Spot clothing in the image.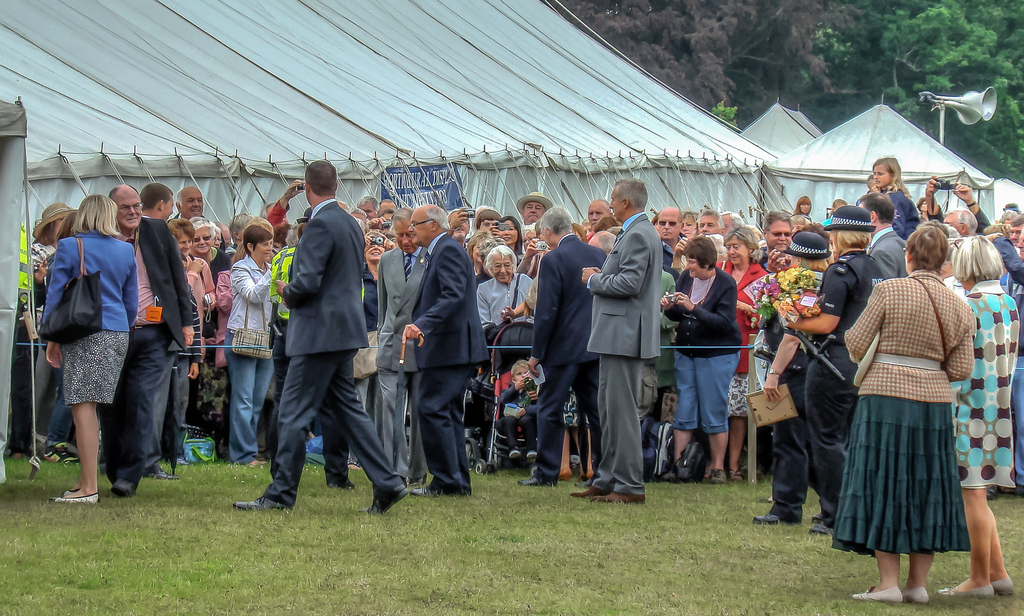
clothing found at [770, 269, 826, 525].
